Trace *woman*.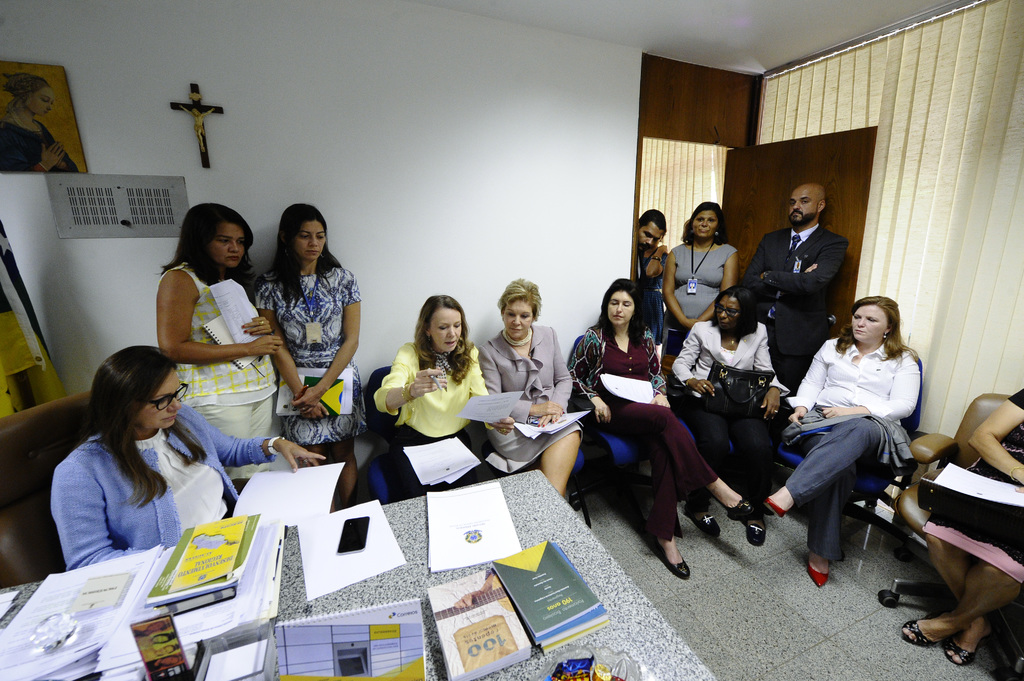
Traced to <box>662,200,740,373</box>.
